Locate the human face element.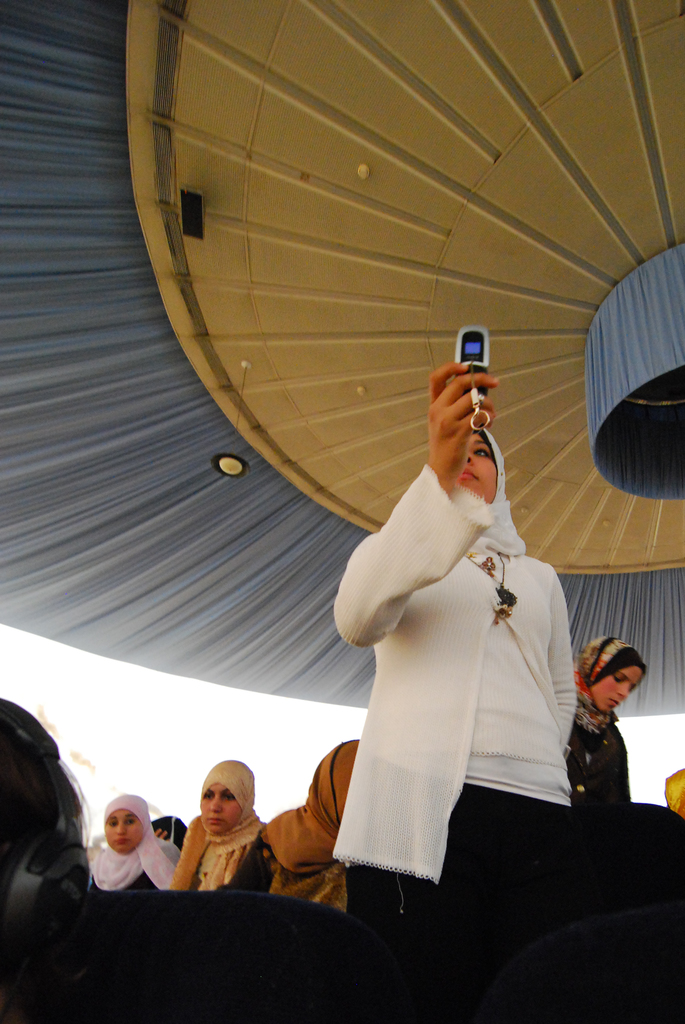
Element bbox: [x1=590, y1=667, x2=641, y2=714].
